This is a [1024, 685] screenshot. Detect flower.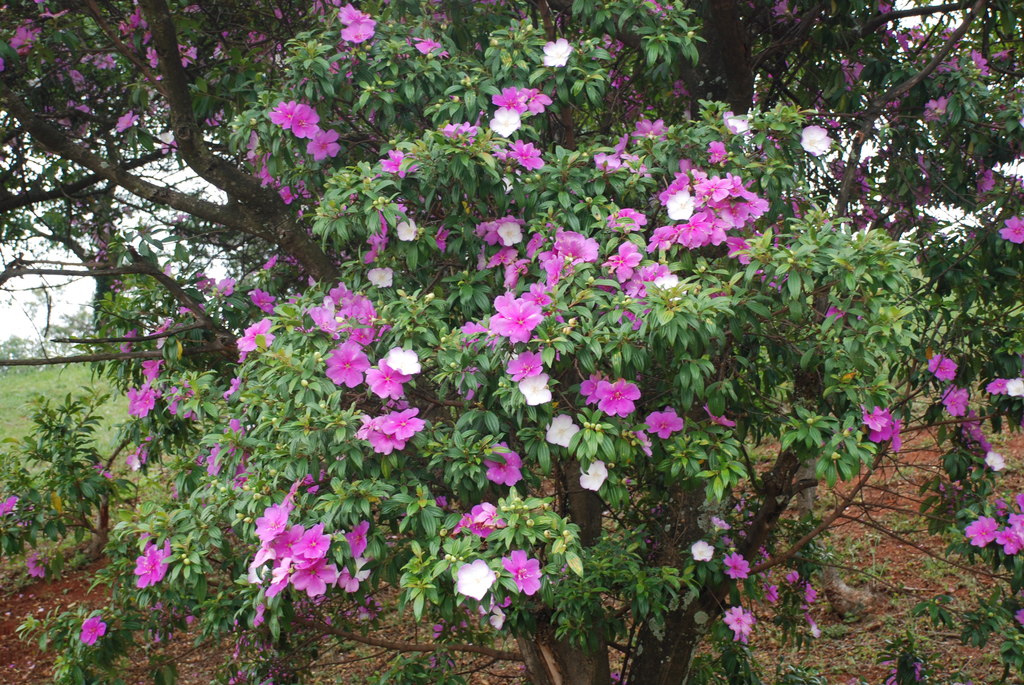
locate(253, 287, 273, 305).
